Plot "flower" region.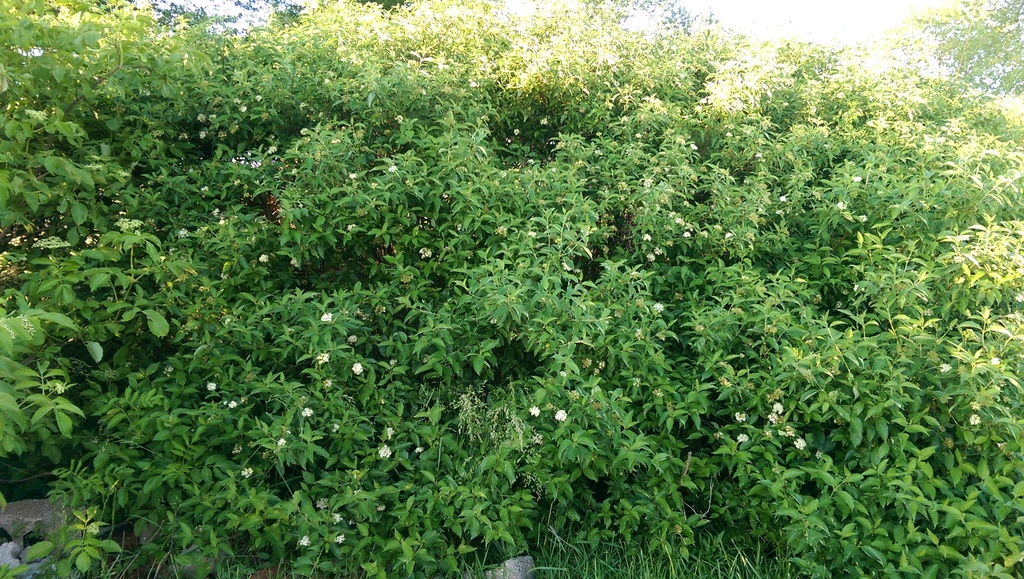
Plotted at rect(319, 351, 330, 364).
